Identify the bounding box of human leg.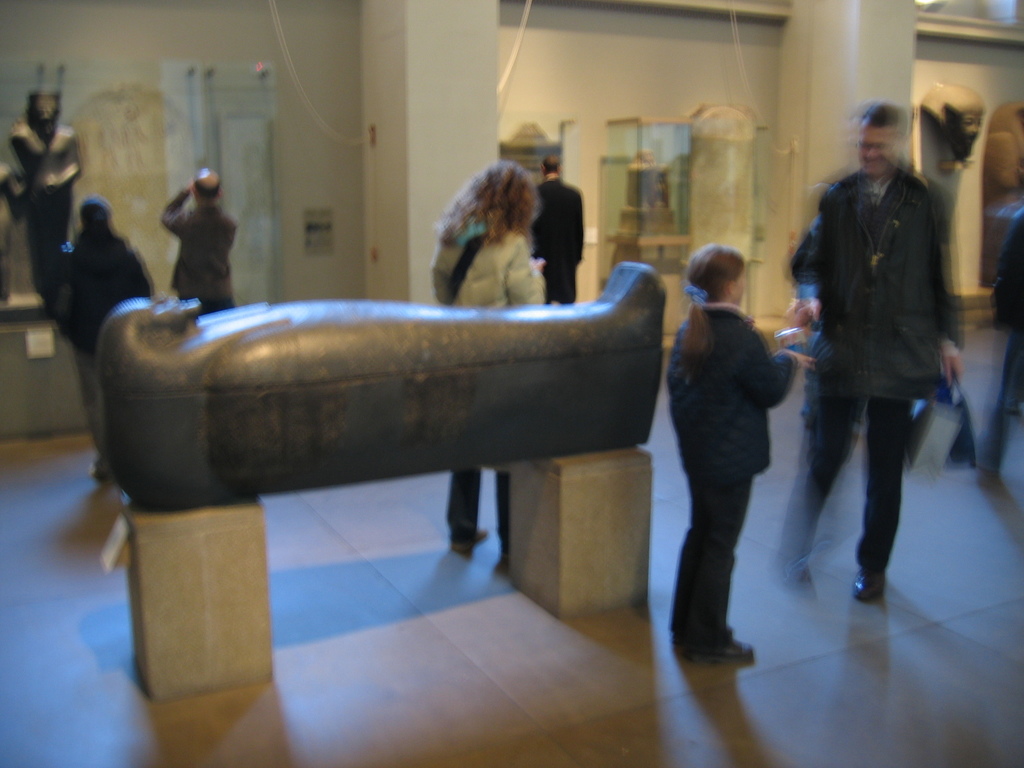
{"left": 856, "top": 399, "right": 915, "bottom": 604}.
